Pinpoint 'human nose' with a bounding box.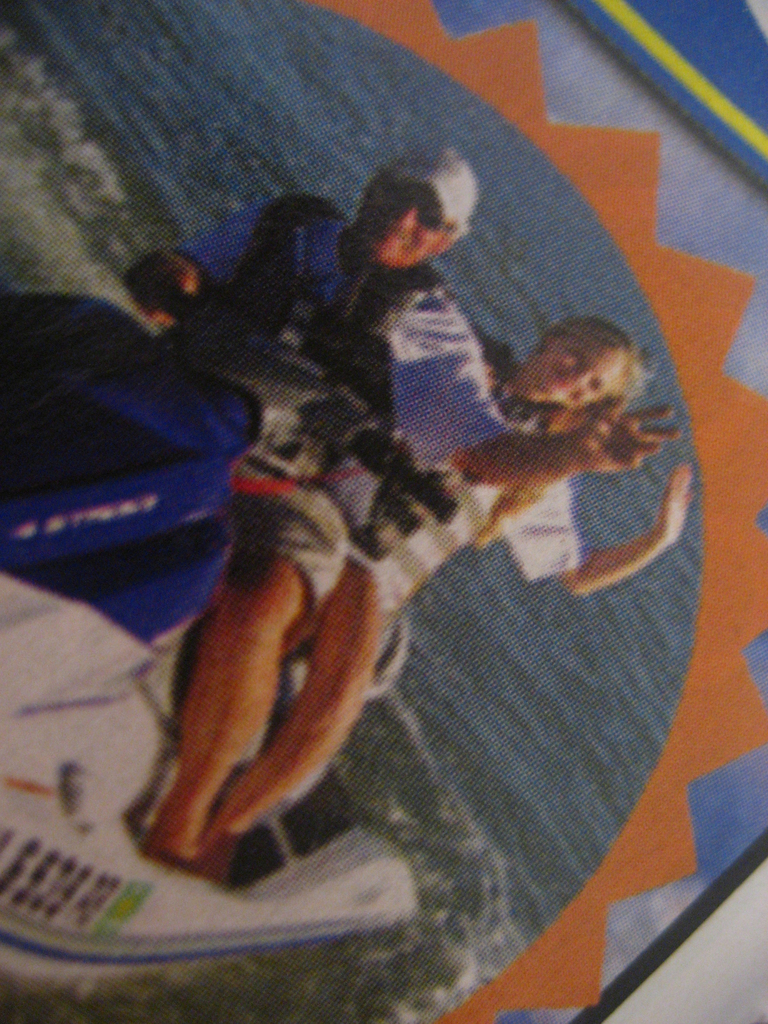
bbox=[568, 369, 594, 387].
